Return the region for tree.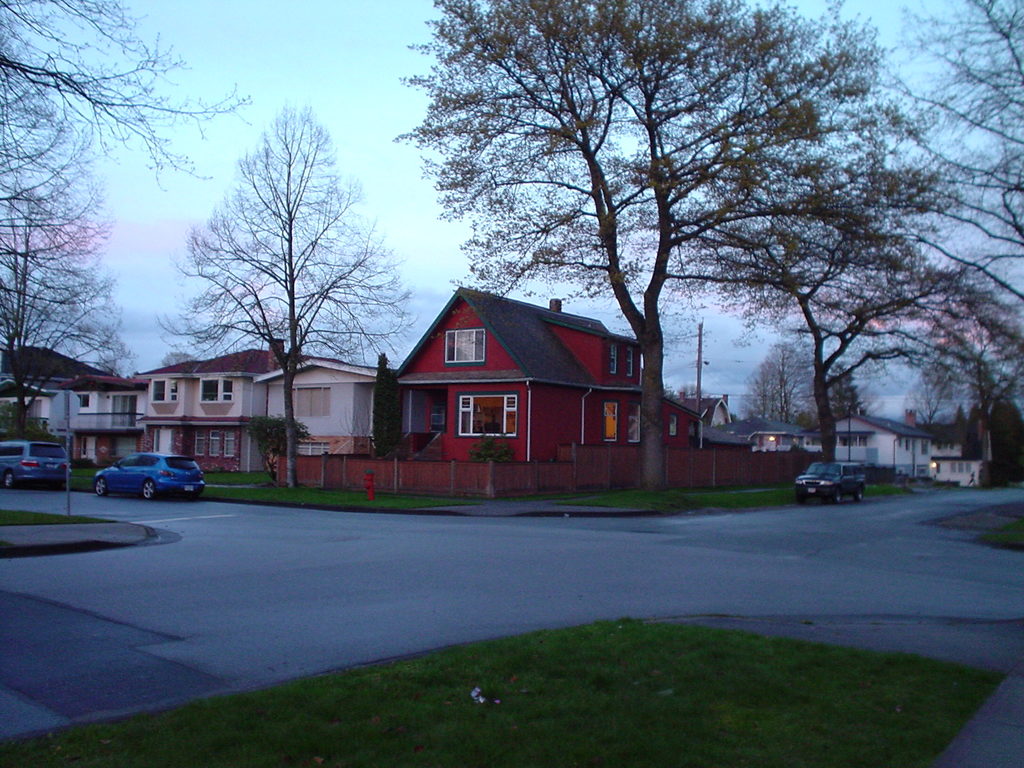
Rect(157, 102, 415, 492).
